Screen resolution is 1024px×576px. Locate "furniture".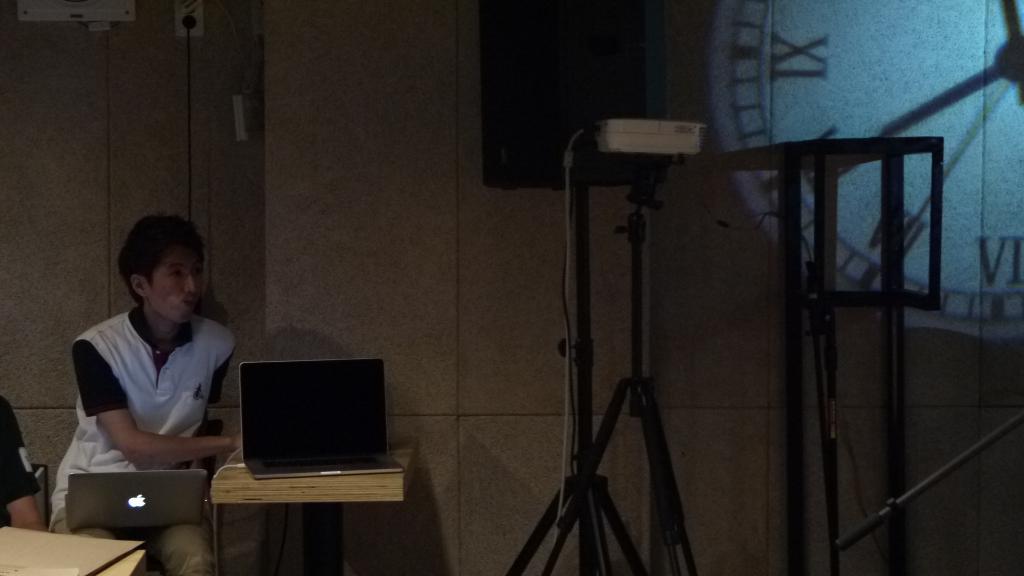
locate(0, 525, 148, 575).
